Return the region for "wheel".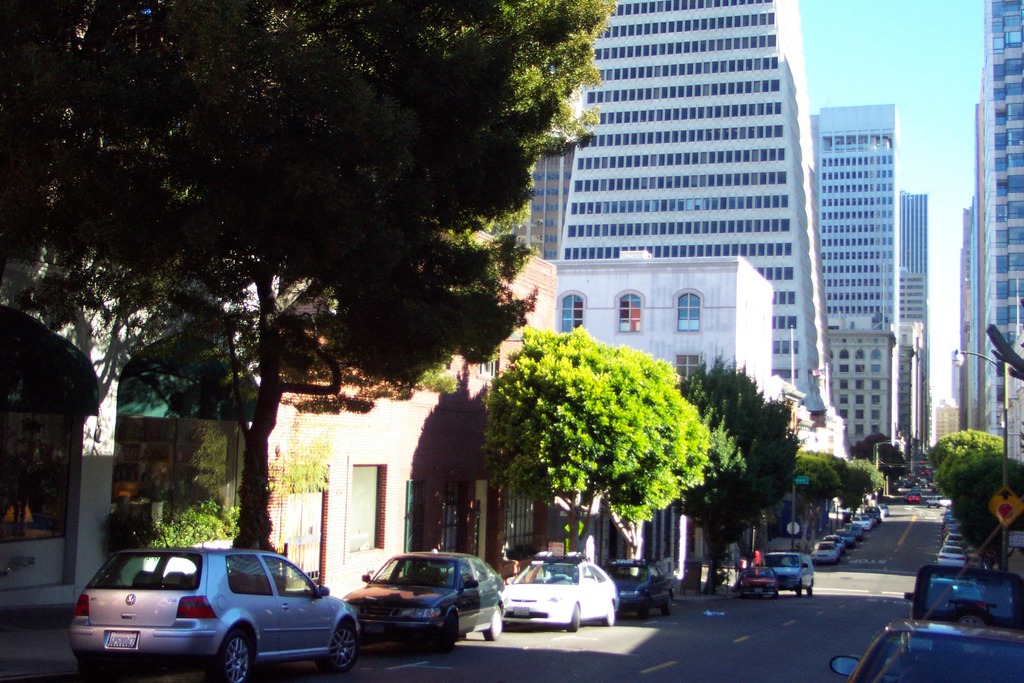
bbox=[939, 605, 1002, 631].
